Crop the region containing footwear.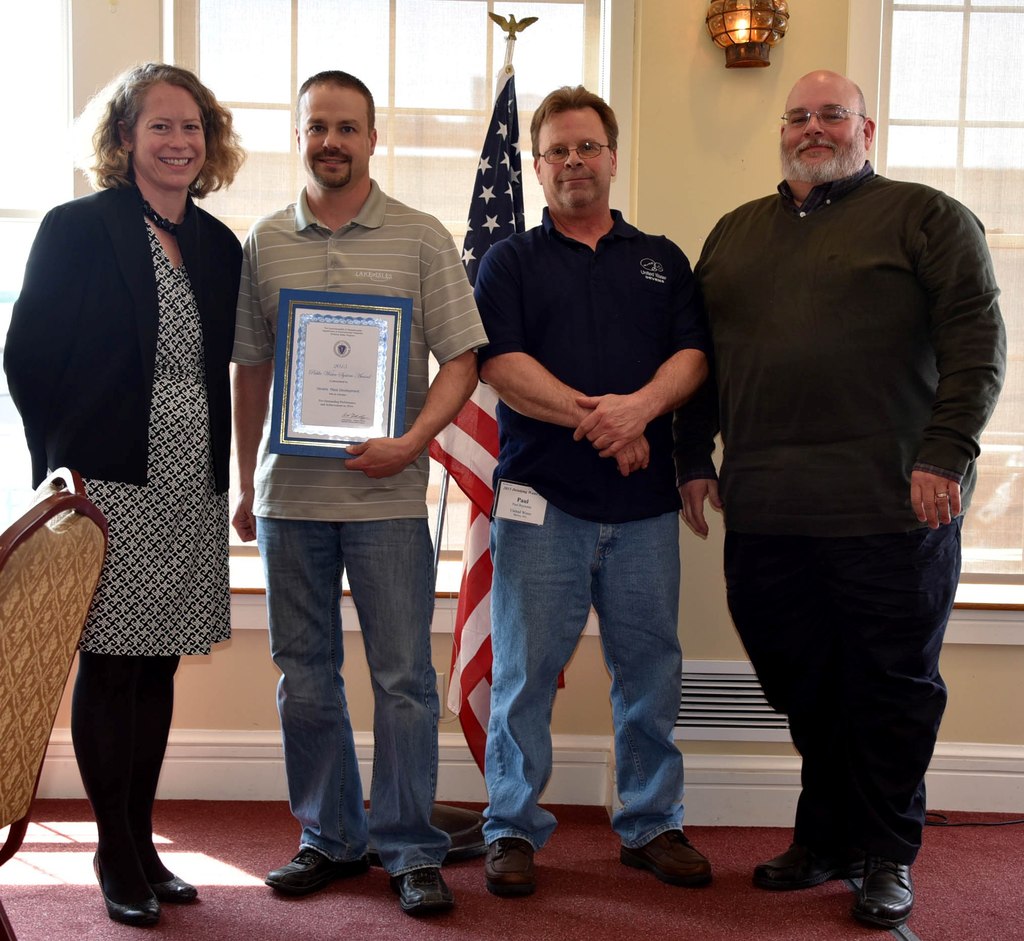
Crop region: (left=384, top=873, right=463, bottom=923).
